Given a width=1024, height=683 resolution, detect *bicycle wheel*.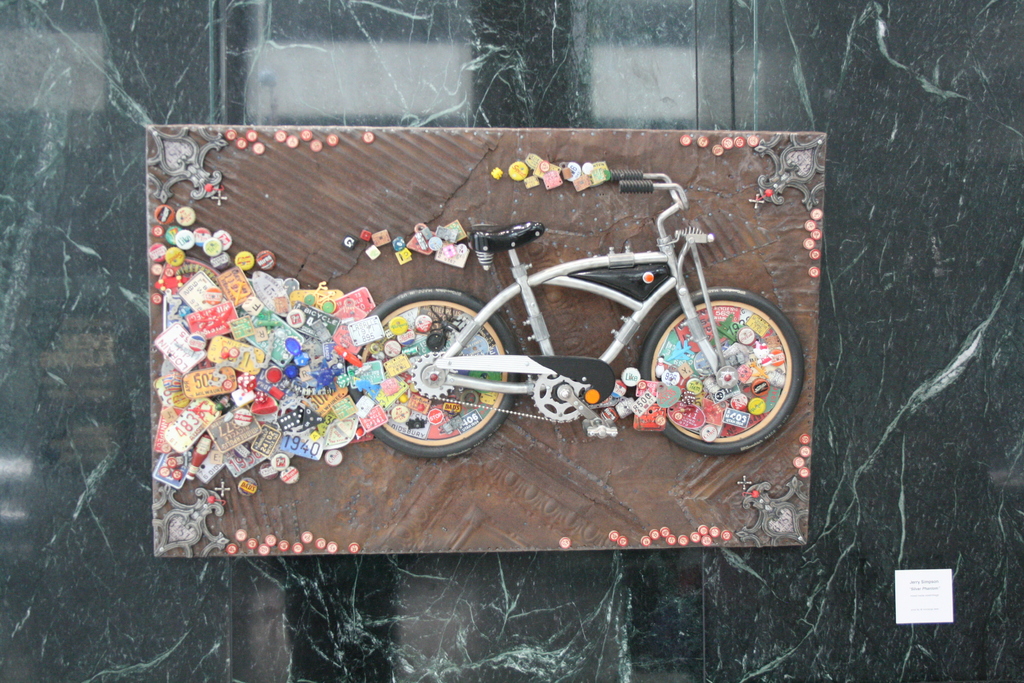
<bbox>637, 285, 800, 458</bbox>.
